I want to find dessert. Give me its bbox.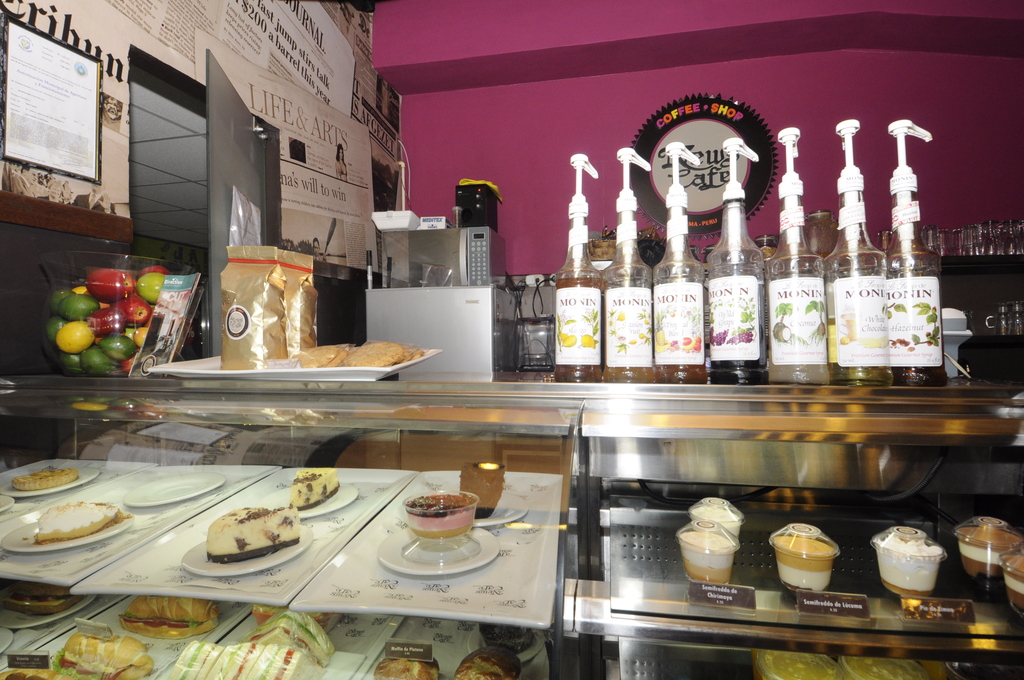
x1=205 y1=599 x2=340 y2=679.
